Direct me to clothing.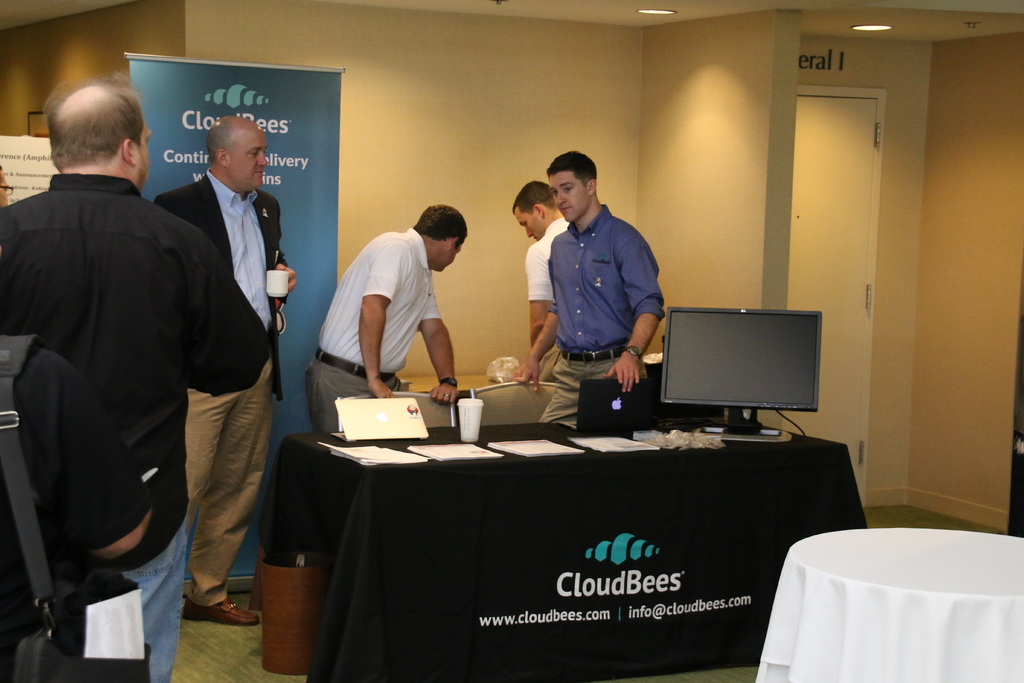
Direction: l=547, t=199, r=667, b=424.
